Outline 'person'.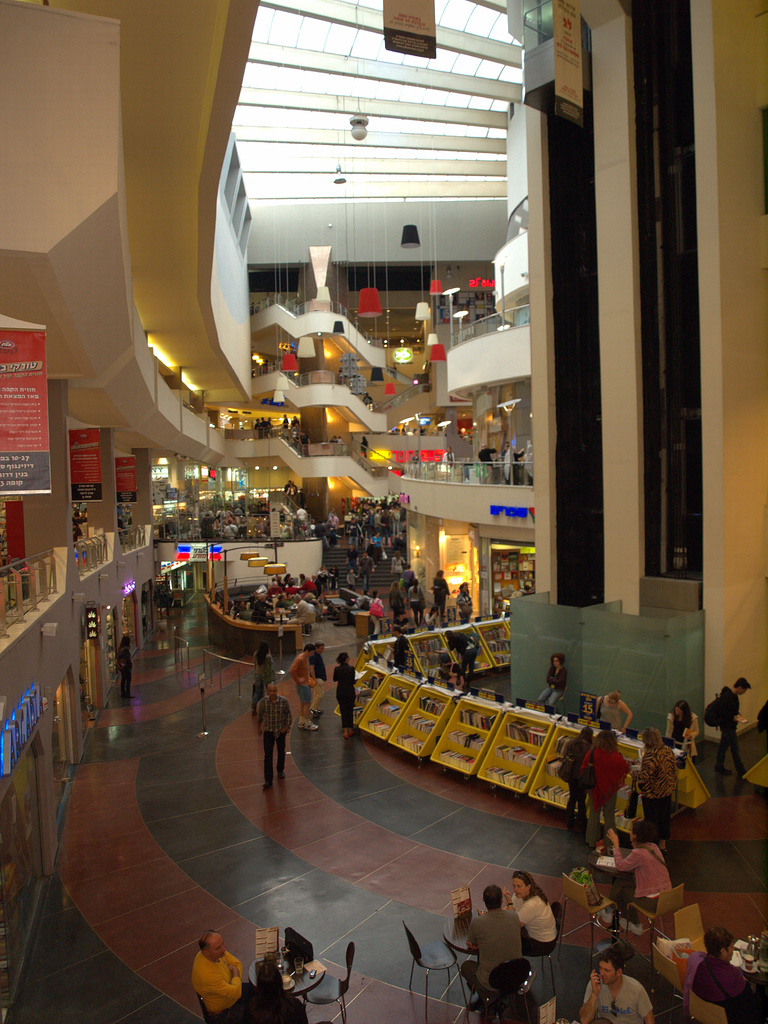
Outline: crop(717, 675, 748, 781).
